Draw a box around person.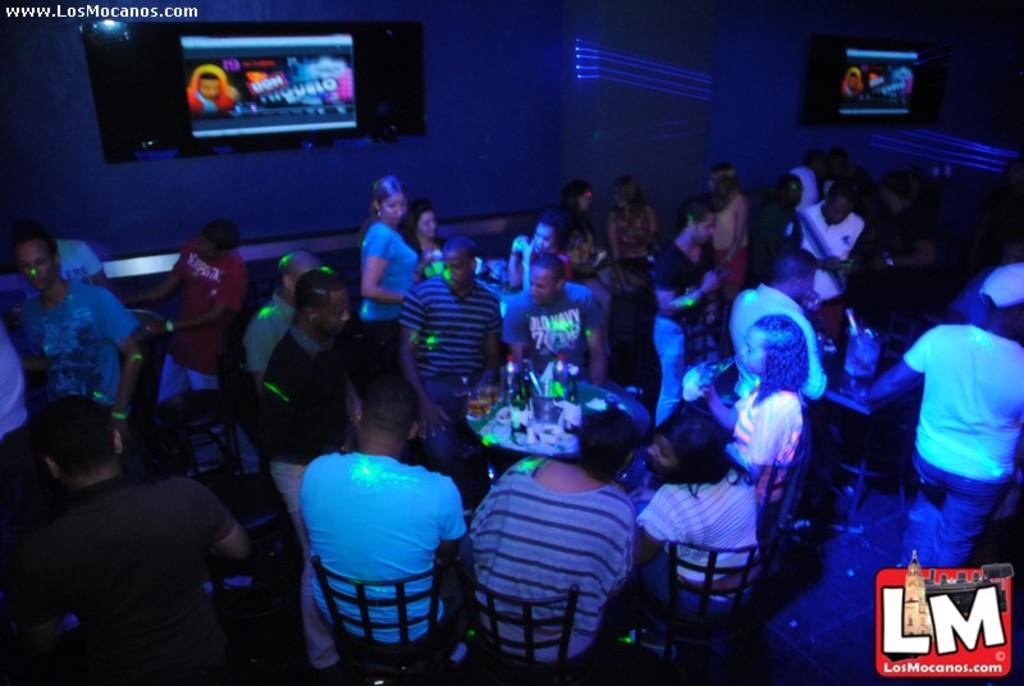
<region>248, 264, 349, 503</region>.
